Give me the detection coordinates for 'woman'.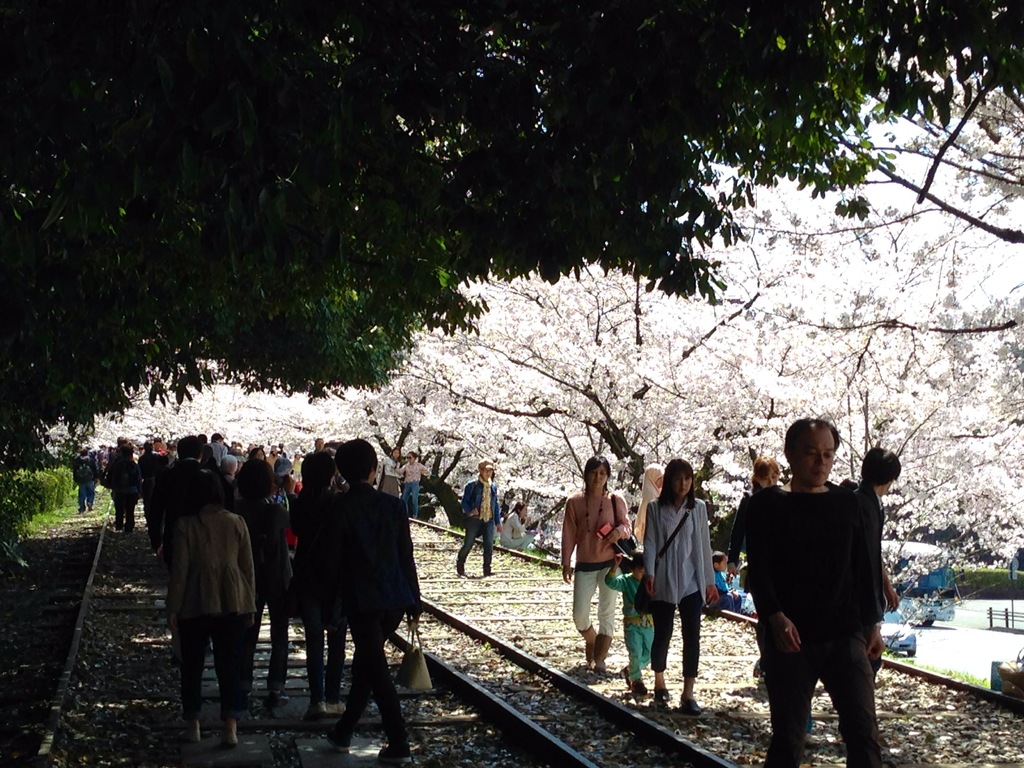
locate(561, 456, 632, 675).
